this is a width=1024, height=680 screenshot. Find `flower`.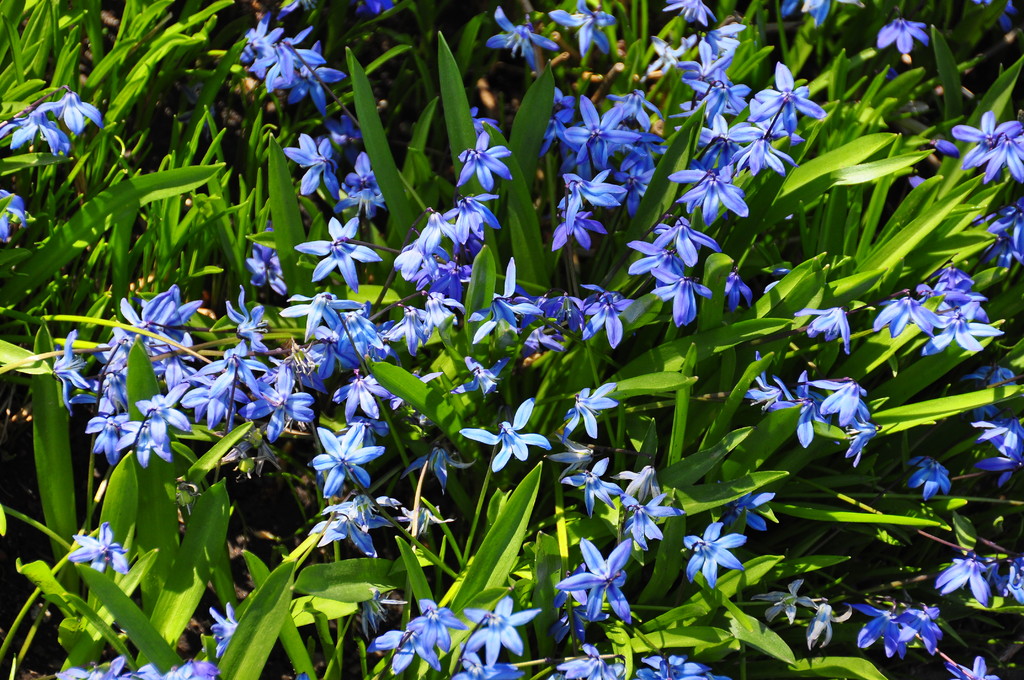
Bounding box: <box>751,62,828,136</box>.
